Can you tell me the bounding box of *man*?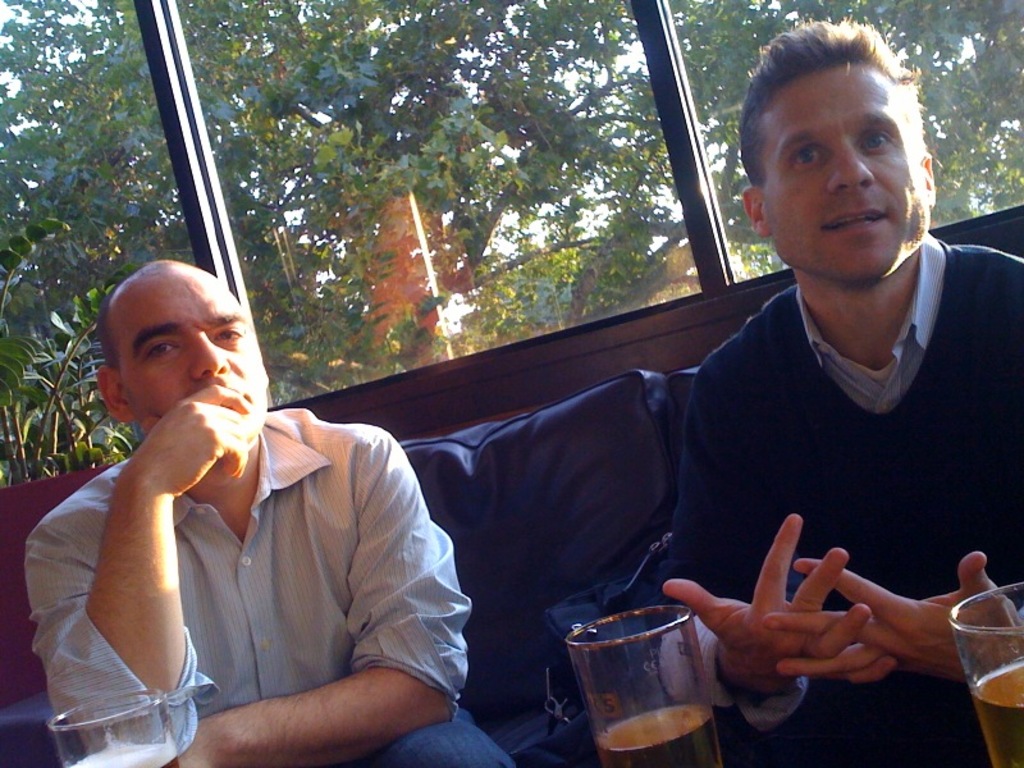
641 54 1023 736.
